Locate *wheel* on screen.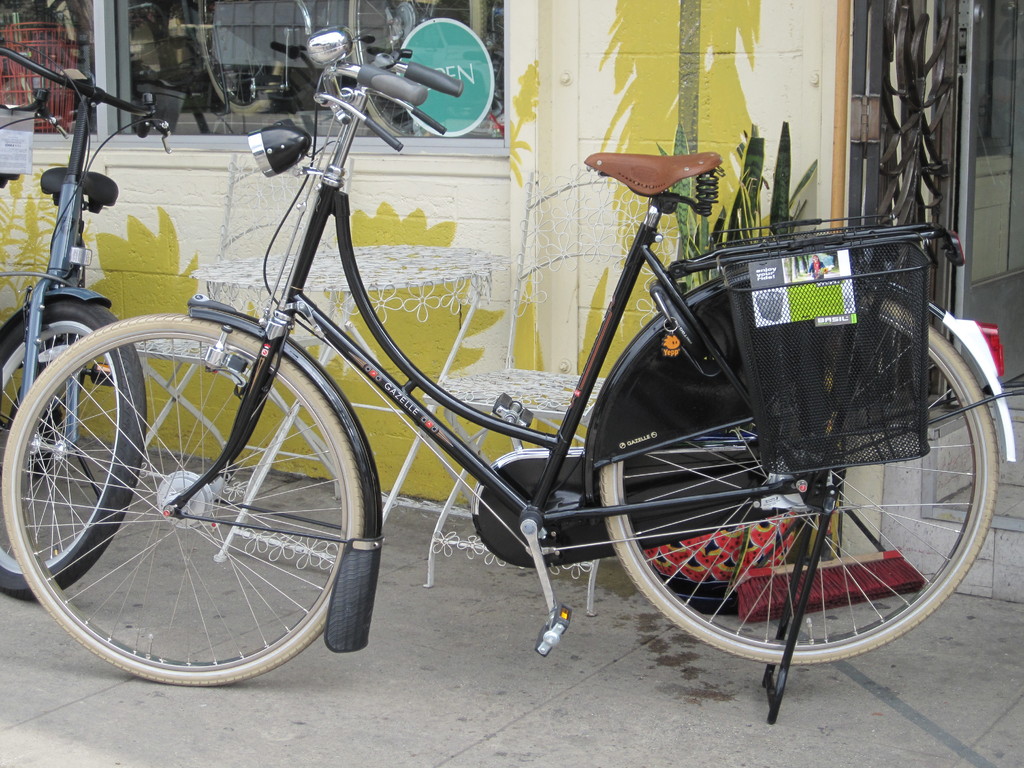
On screen at (0, 295, 144, 600).
